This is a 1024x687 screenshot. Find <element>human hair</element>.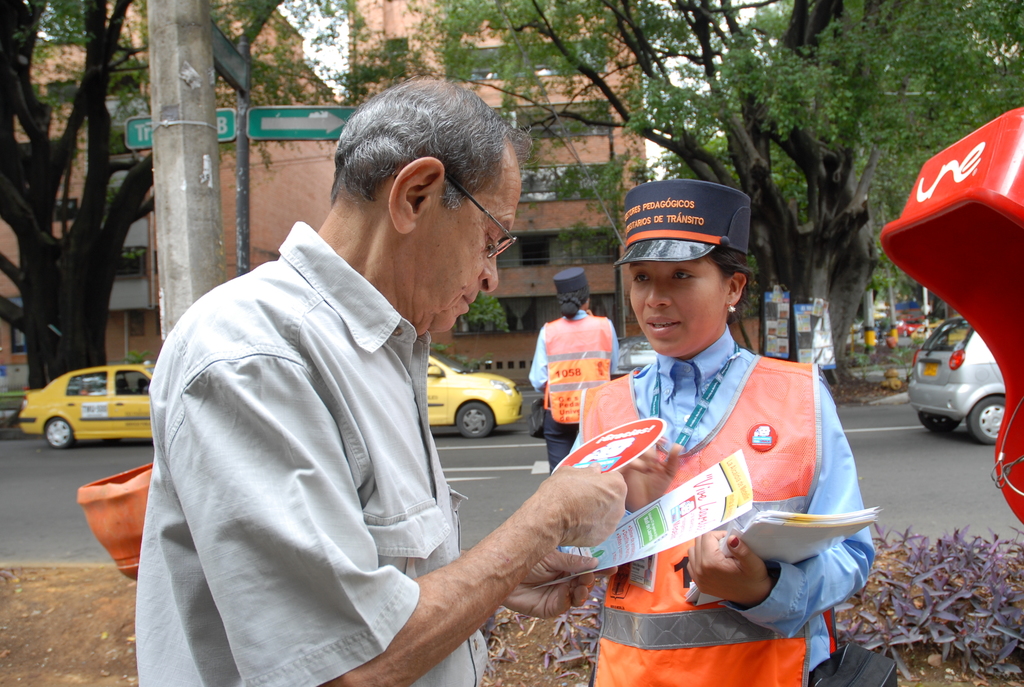
Bounding box: select_region(703, 245, 752, 324).
